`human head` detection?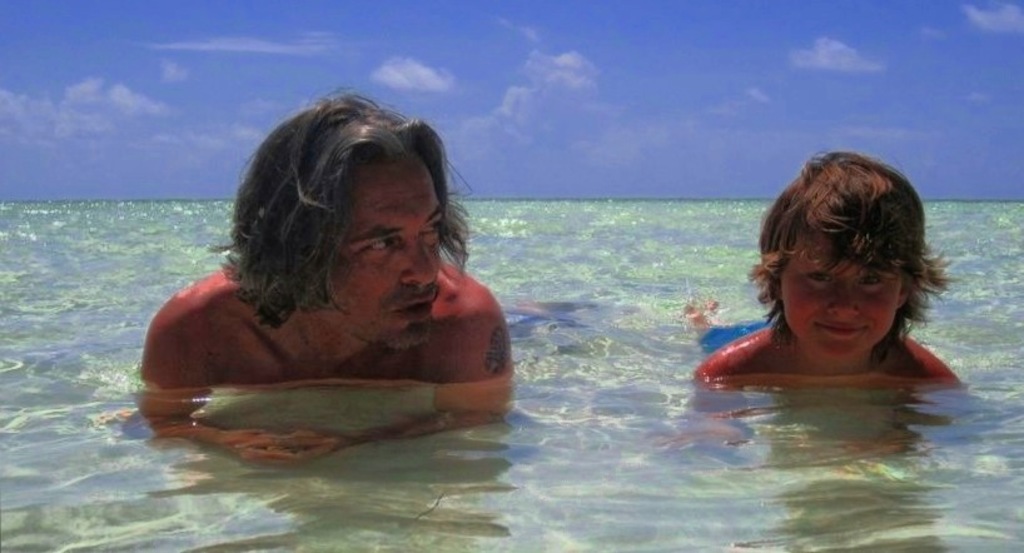
detection(779, 141, 921, 352)
